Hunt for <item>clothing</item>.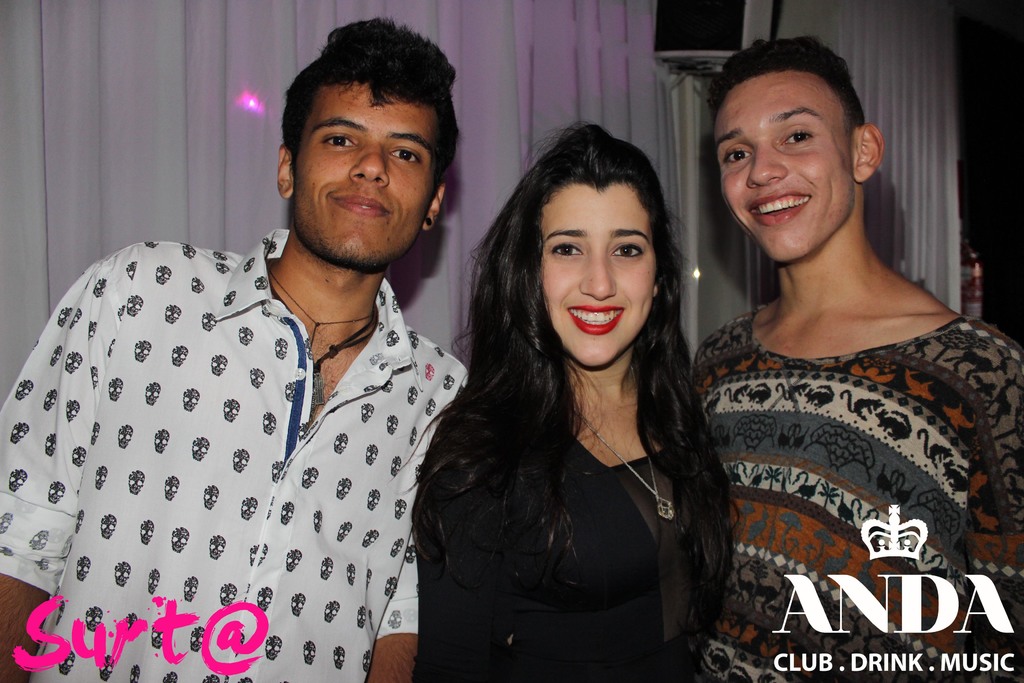
Hunted down at 0 229 474 682.
